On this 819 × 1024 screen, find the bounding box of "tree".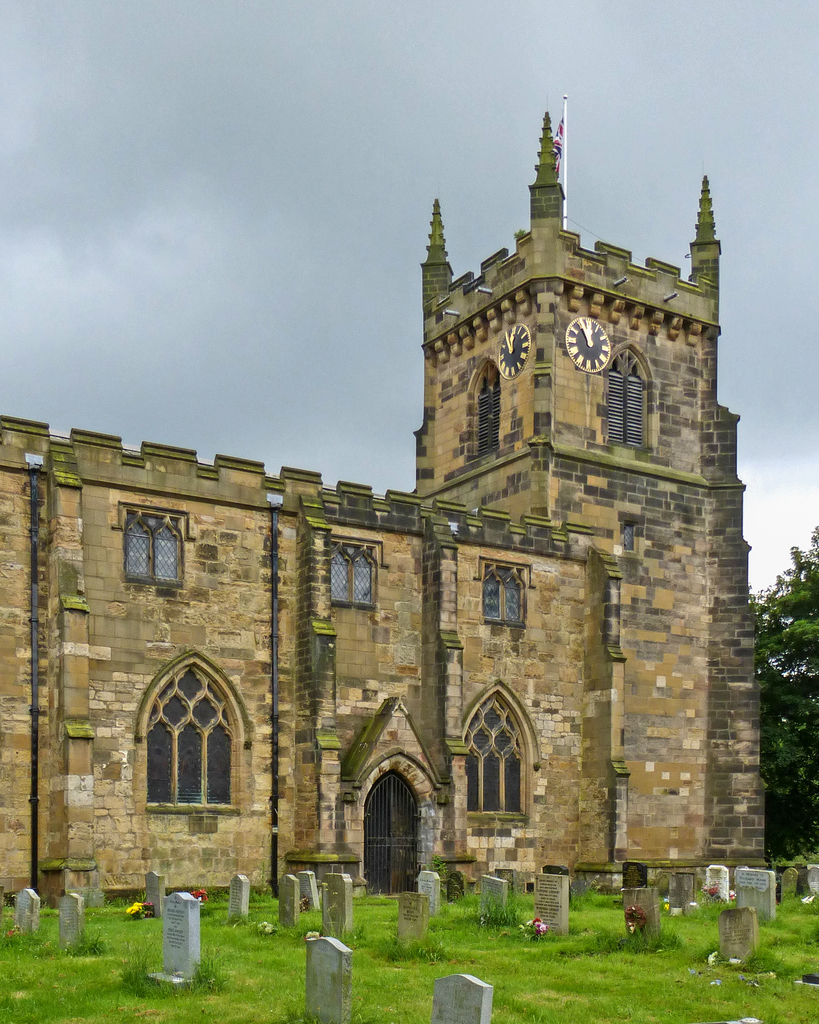
Bounding box: 743,518,815,868.
